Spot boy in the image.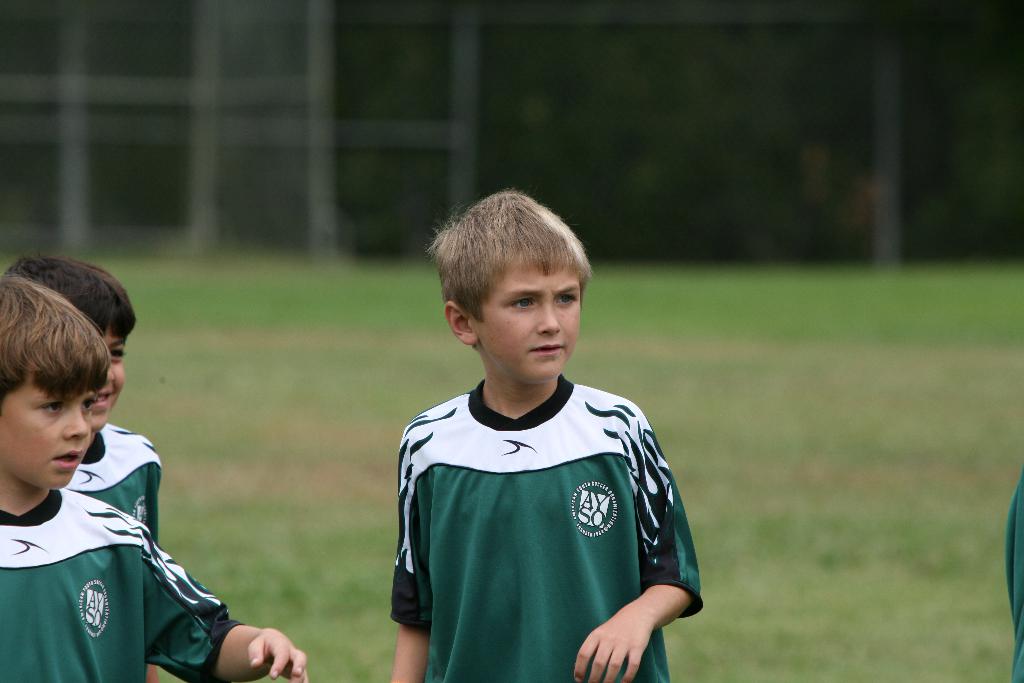
boy found at <box>5,255,159,679</box>.
